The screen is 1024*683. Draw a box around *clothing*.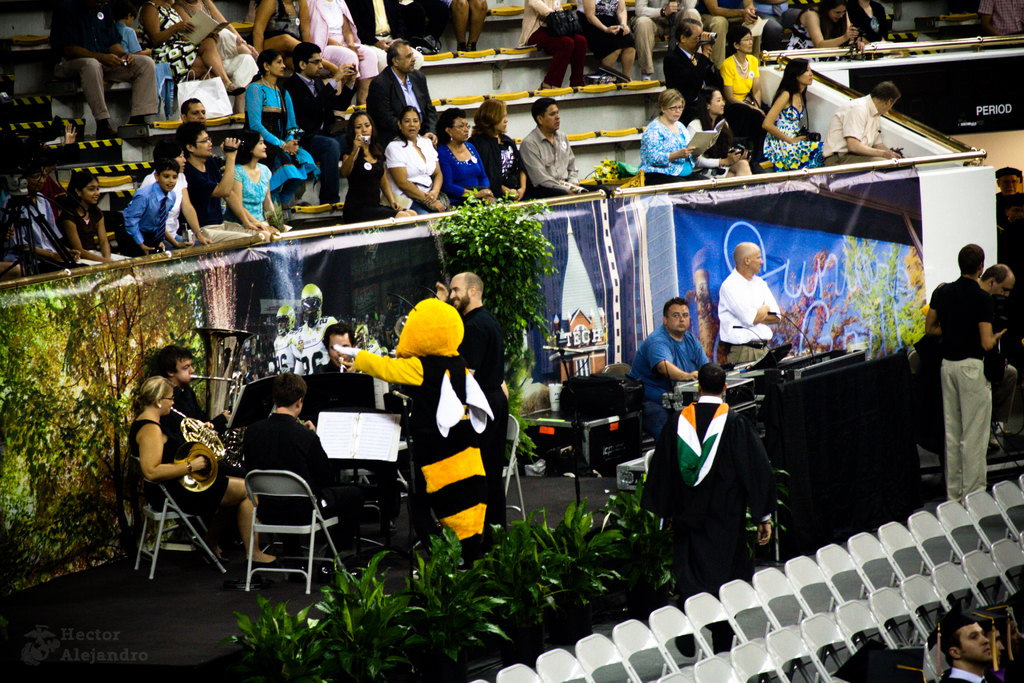
{"x1": 686, "y1": 108, "x2": 729, "y2": 176}.
